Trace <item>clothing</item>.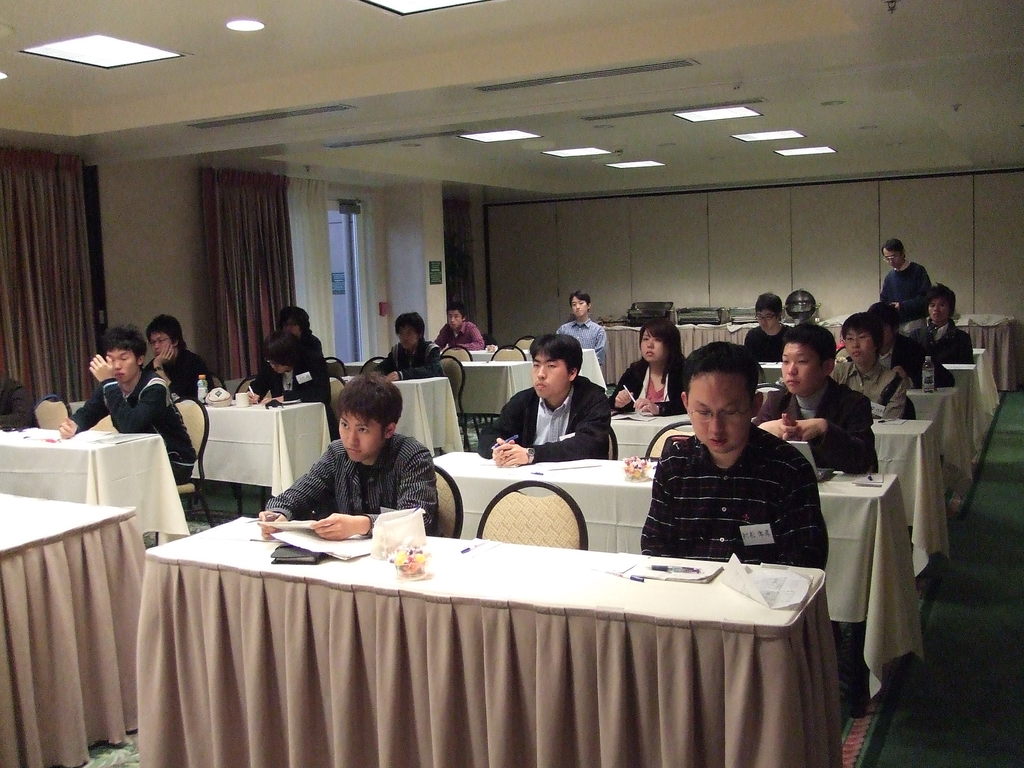
Traced to x1=747, y1=368, x2=883, y2=474.
